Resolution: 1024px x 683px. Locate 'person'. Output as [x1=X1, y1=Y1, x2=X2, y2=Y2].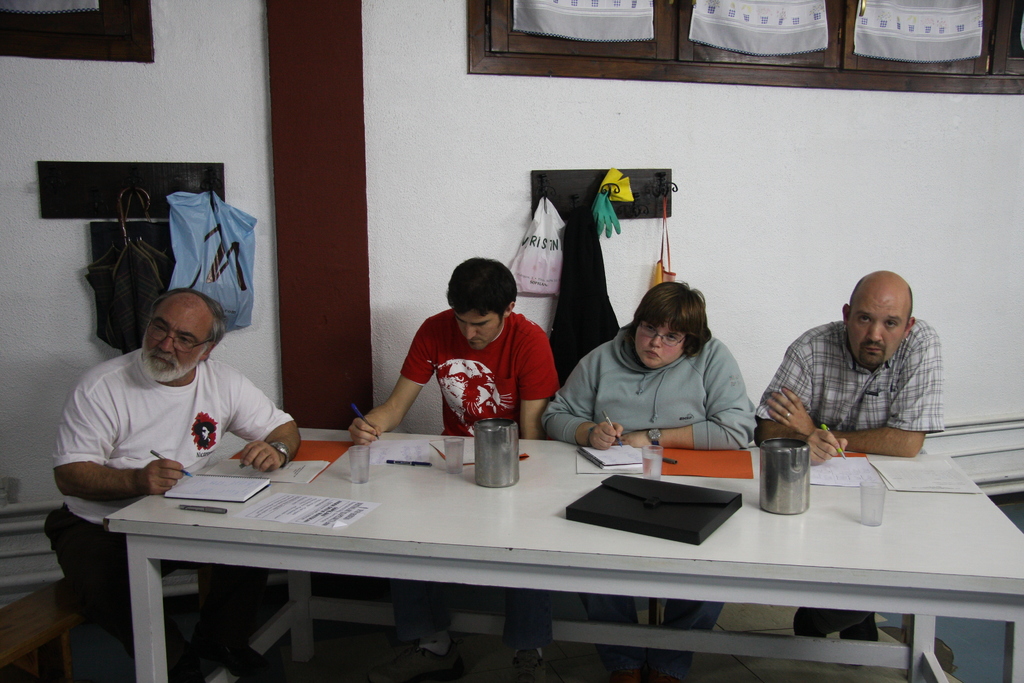
[x1=757, y1=272, x2=942, y2=666].
